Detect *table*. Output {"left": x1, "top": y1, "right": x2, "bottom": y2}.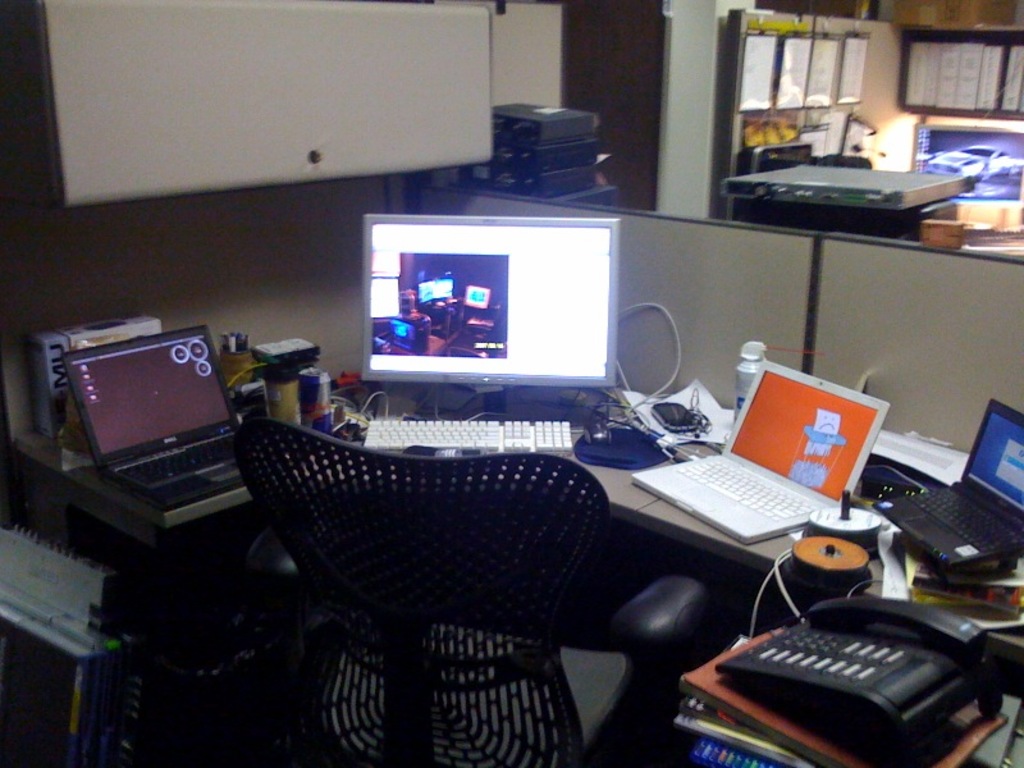
{"left": 0, "top": 407, "right": 325, "bottom": 539}.
